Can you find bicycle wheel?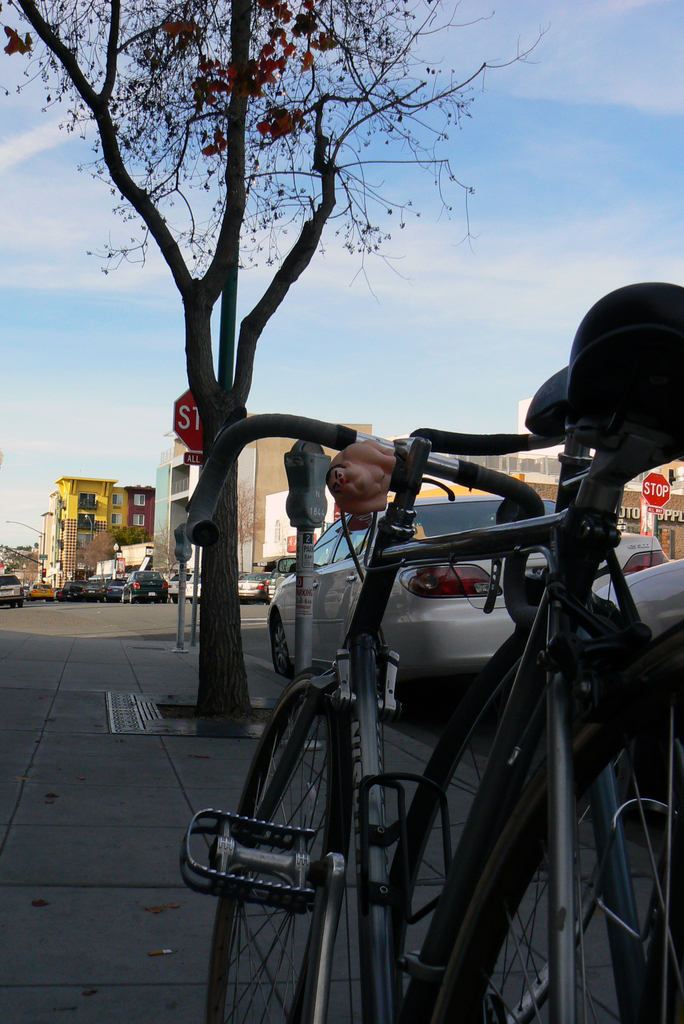
Yes, bounding box: (left=208, top=663, right=332, bottom=1023).
